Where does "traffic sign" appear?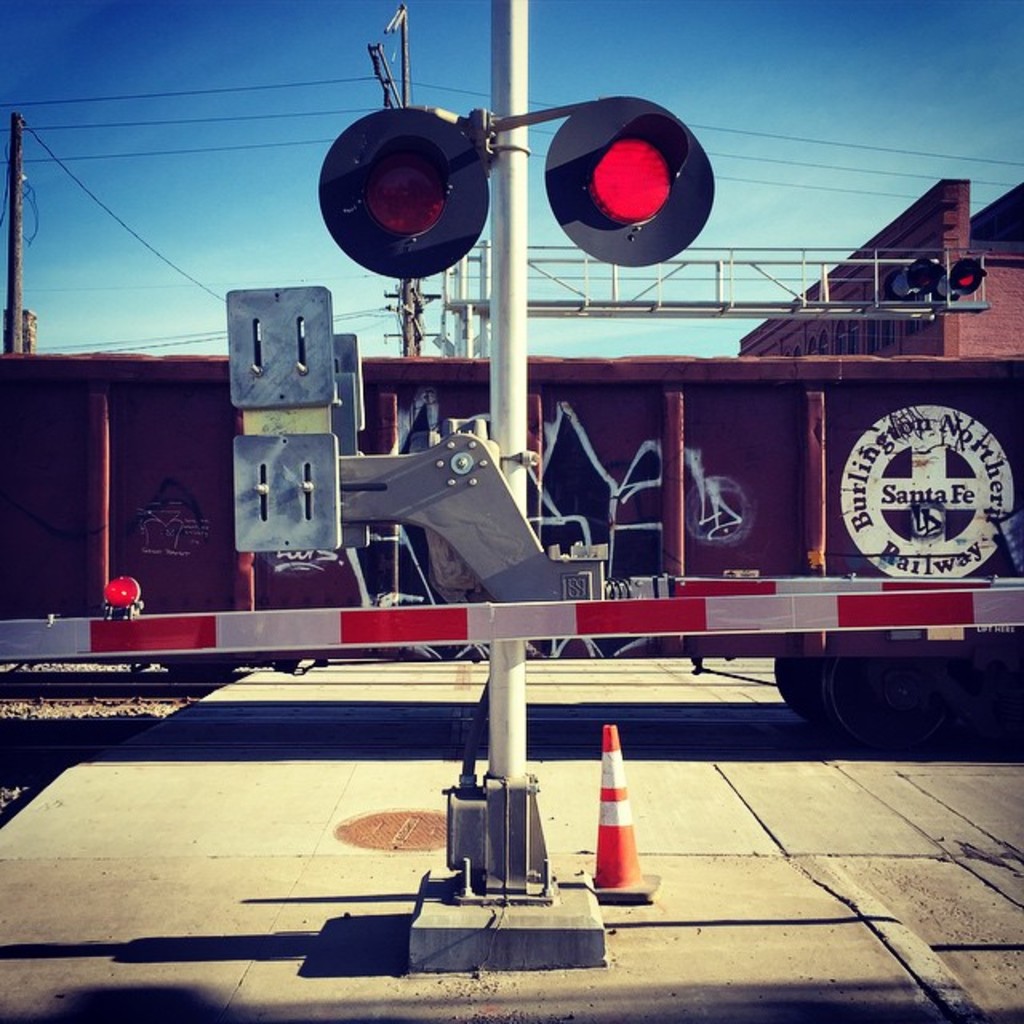
Appears at (x1=547, y1=91, x2=714, y2=272).
